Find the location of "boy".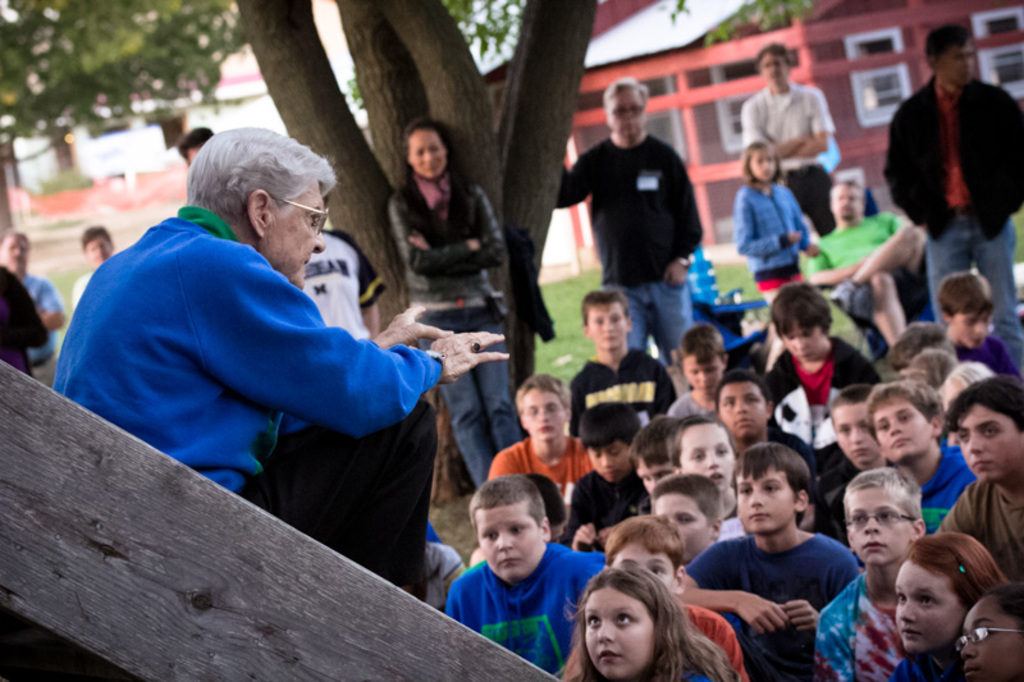
Location: [left=433, top=470, right=598, bottom=665].
